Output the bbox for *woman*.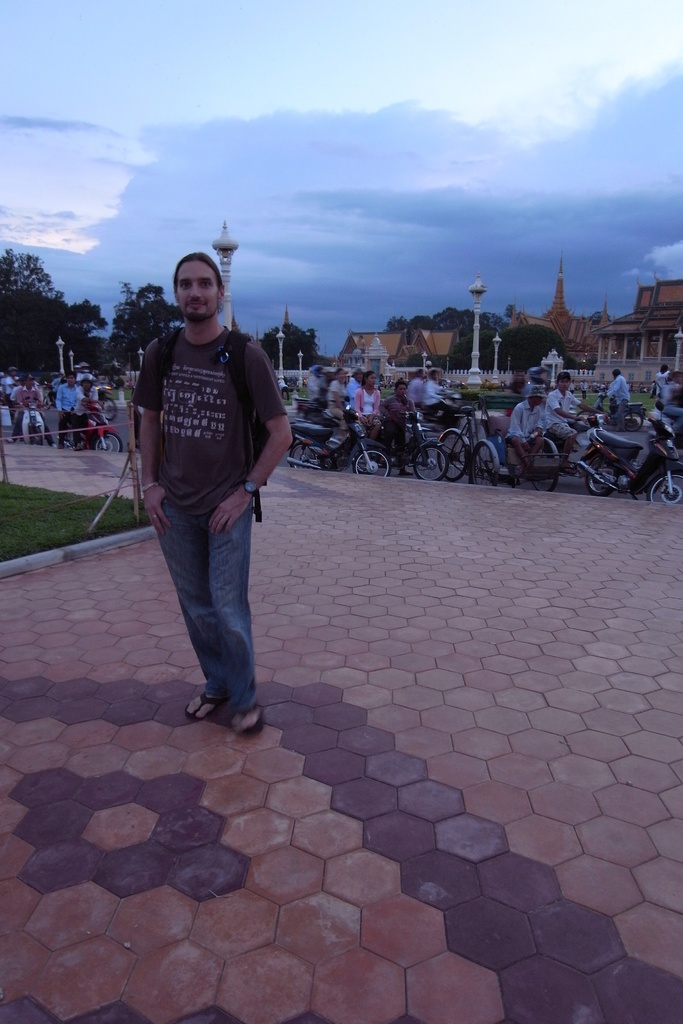
(x1=332, y1=368, x2=346, y2=435).
